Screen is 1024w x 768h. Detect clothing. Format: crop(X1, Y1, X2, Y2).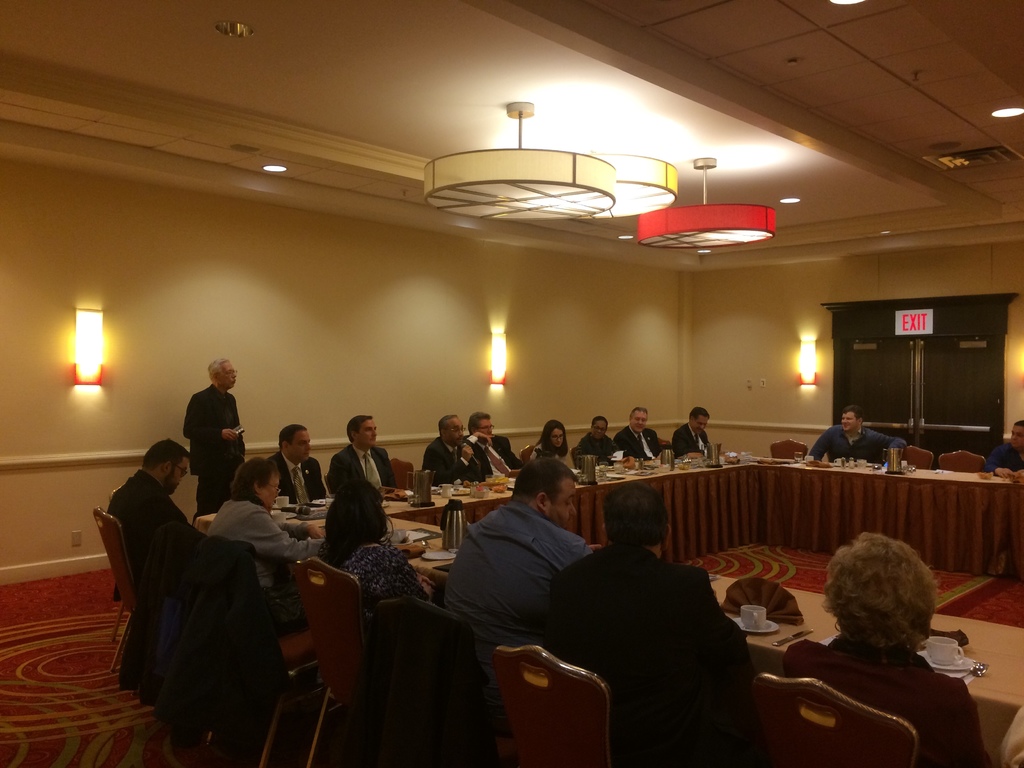
crop(418, 433, 490, 486).
